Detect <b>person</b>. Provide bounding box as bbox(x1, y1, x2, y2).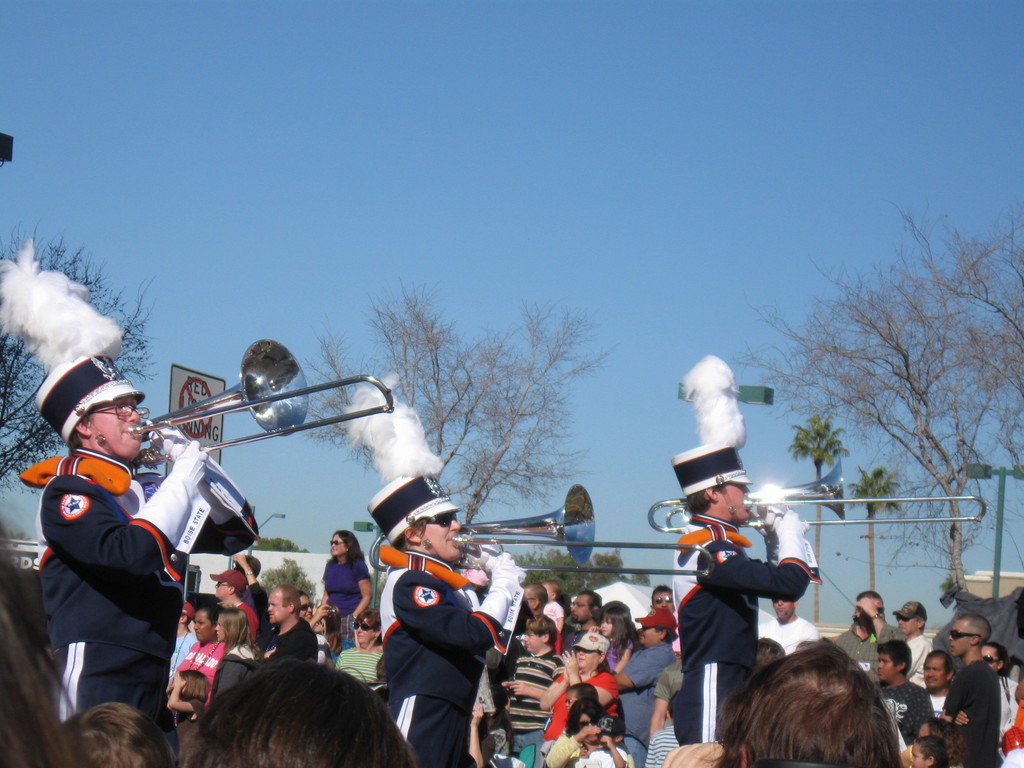
bbox(362, 471, 531, 767).
